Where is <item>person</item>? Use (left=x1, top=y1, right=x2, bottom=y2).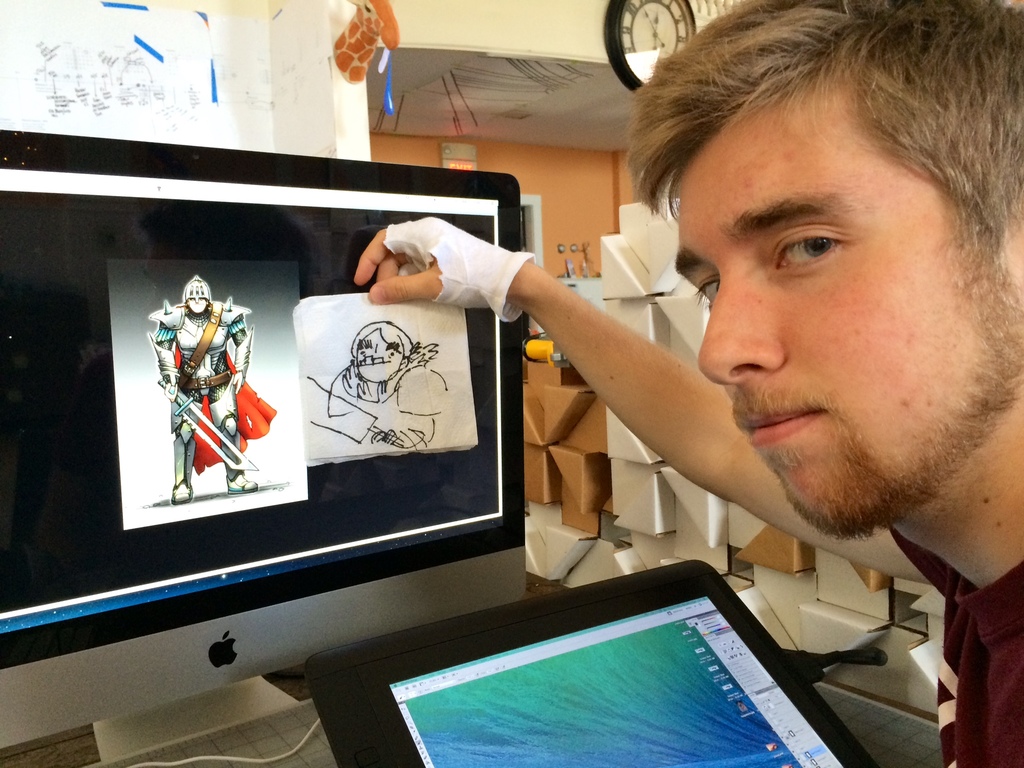
(left=338, top=0, right=1023, bottom=767).
